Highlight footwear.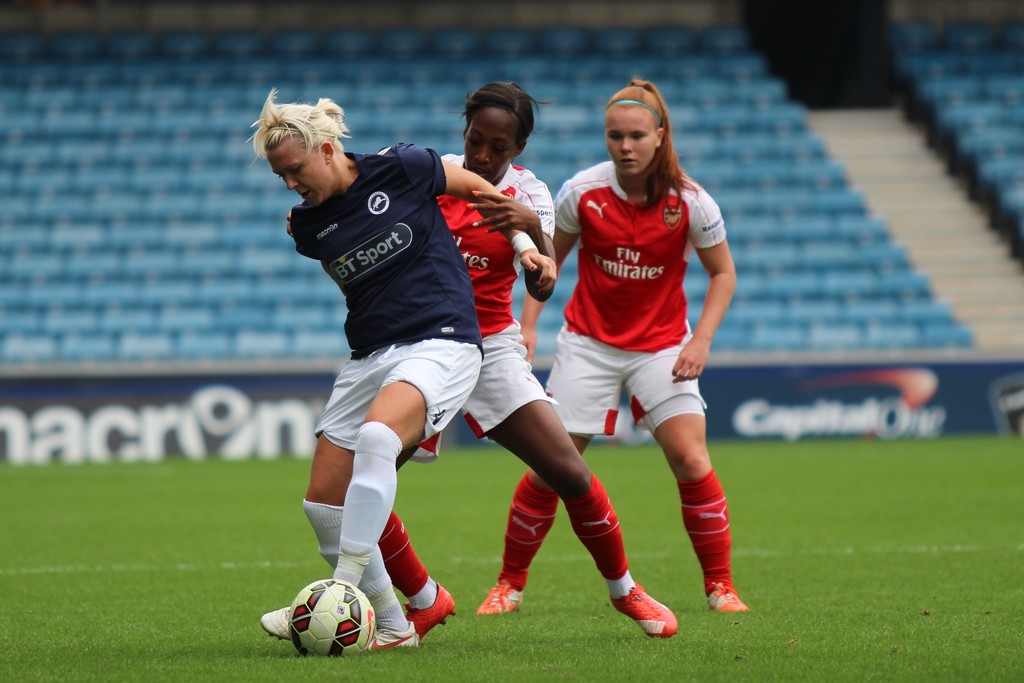
Highlighted region: [403,582,456,635].
